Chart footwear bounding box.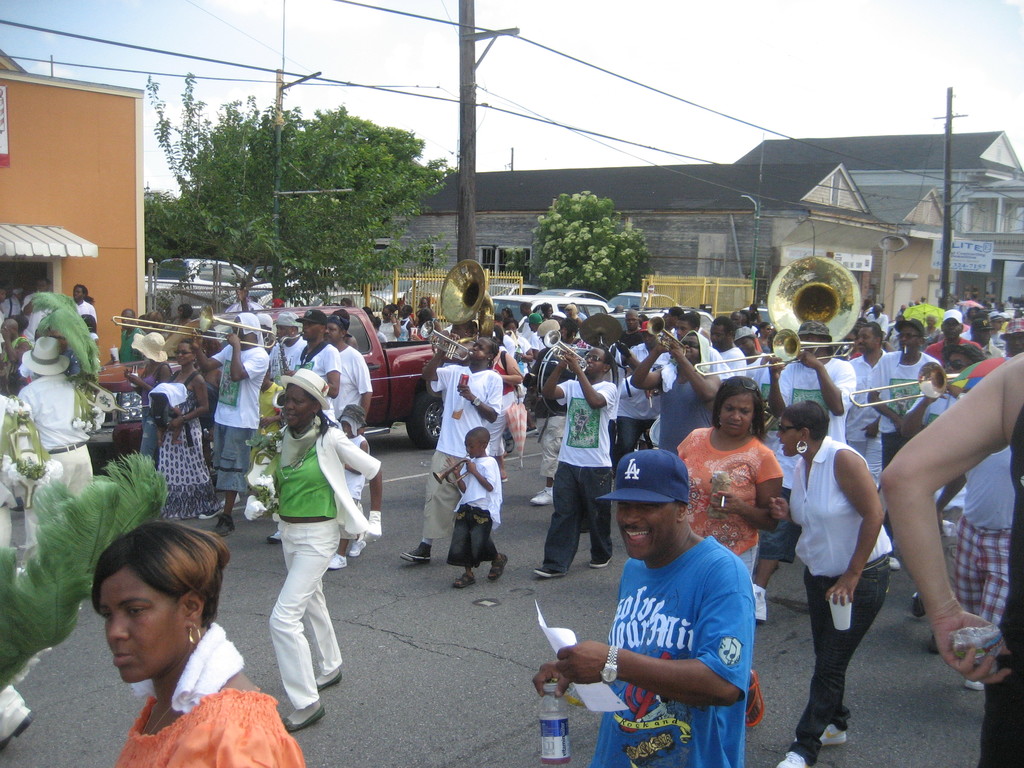
Charted: bbox=[776, 749, 806, 767].
